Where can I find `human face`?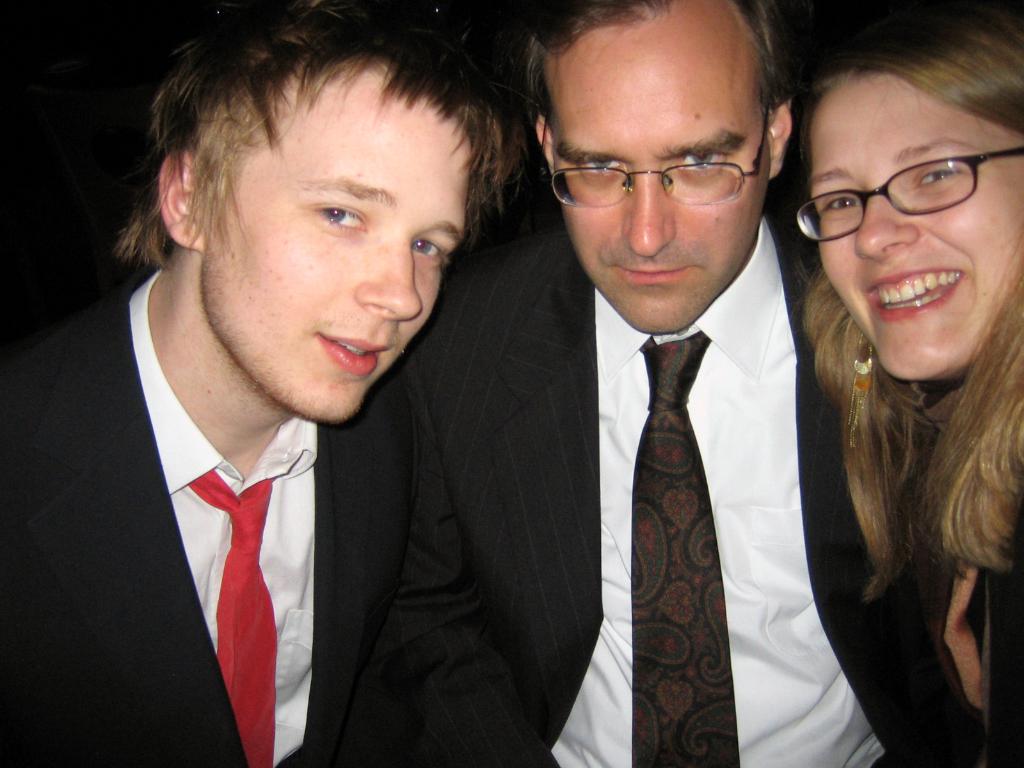
You can find it at 810:69:1023:387.
